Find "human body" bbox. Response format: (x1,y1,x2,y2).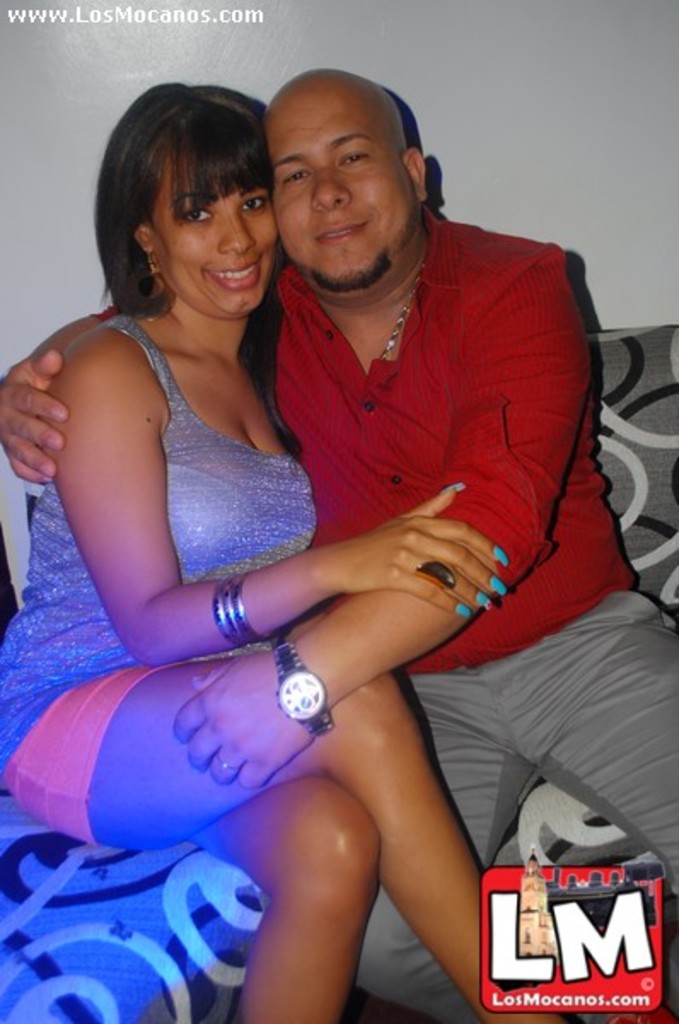
(0,84,490,1022).
